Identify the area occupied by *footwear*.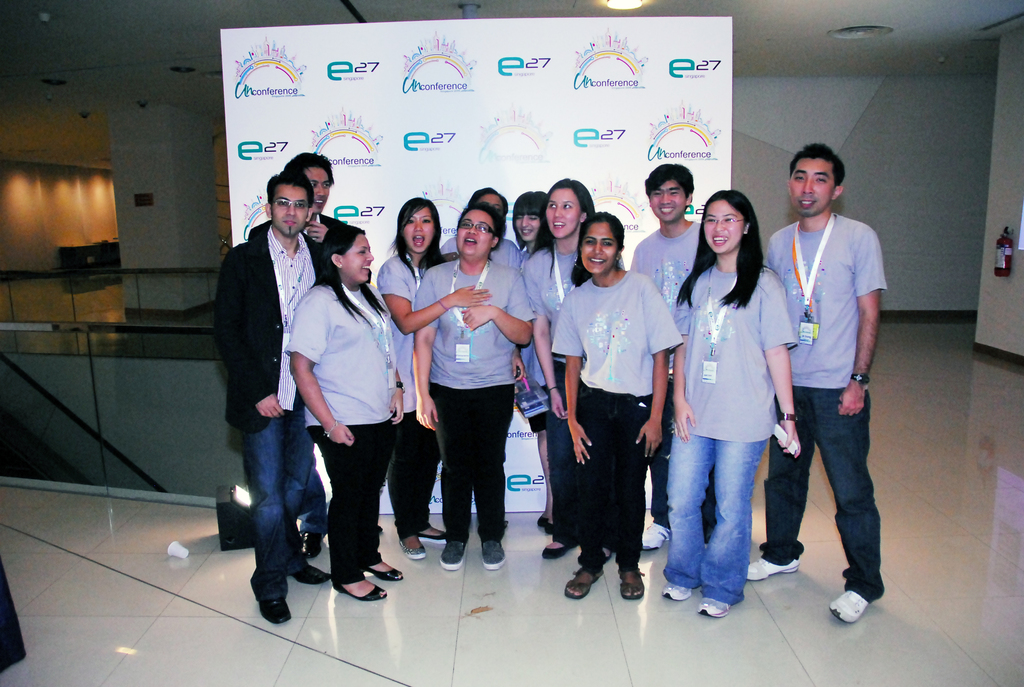
Area: 292 564 336 585.
